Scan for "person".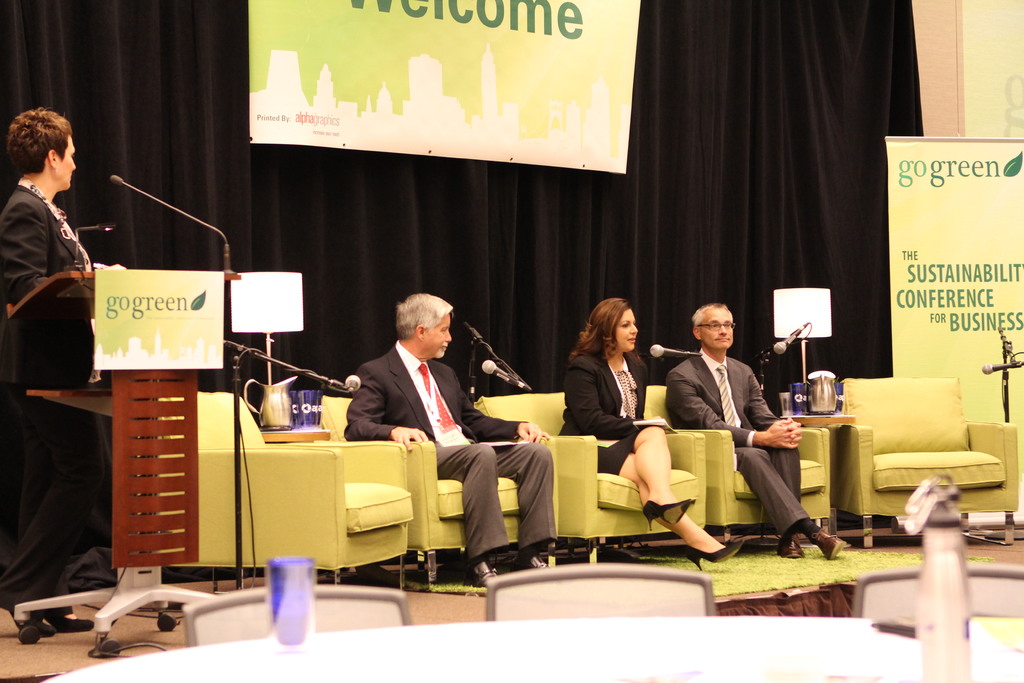
Scan result: box=[660, 300, 852, 564].
